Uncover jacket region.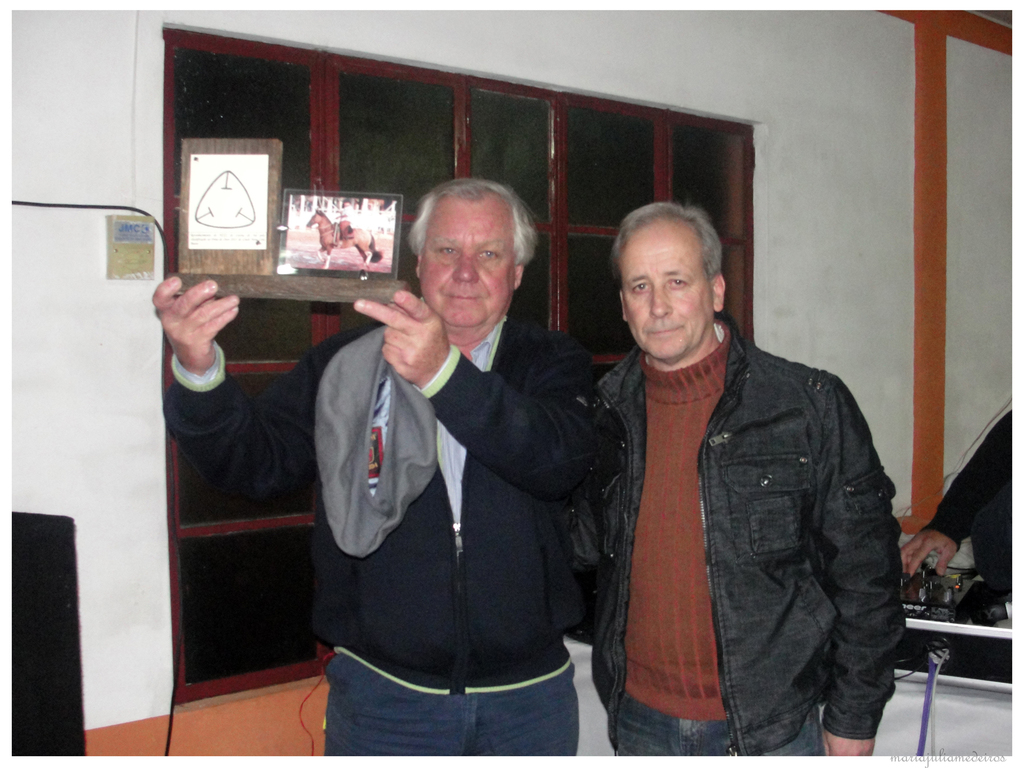
Uncovered: bbox=(566, 246, 907, 743).
